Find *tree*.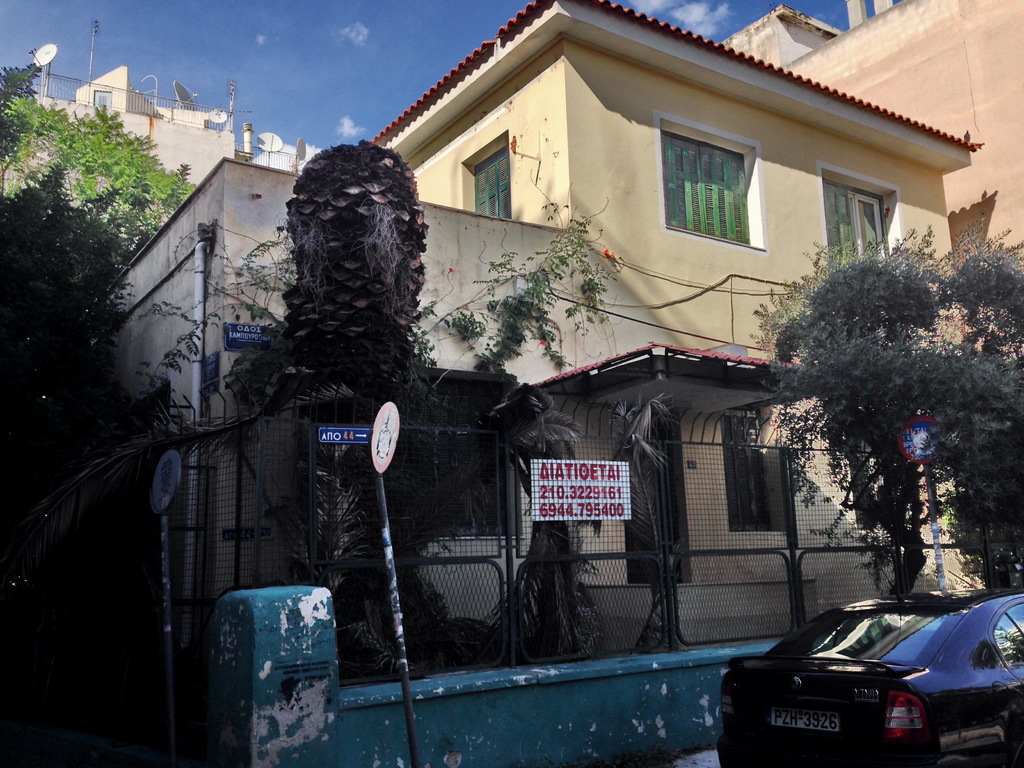
rect(0, 170, 192, 490).
